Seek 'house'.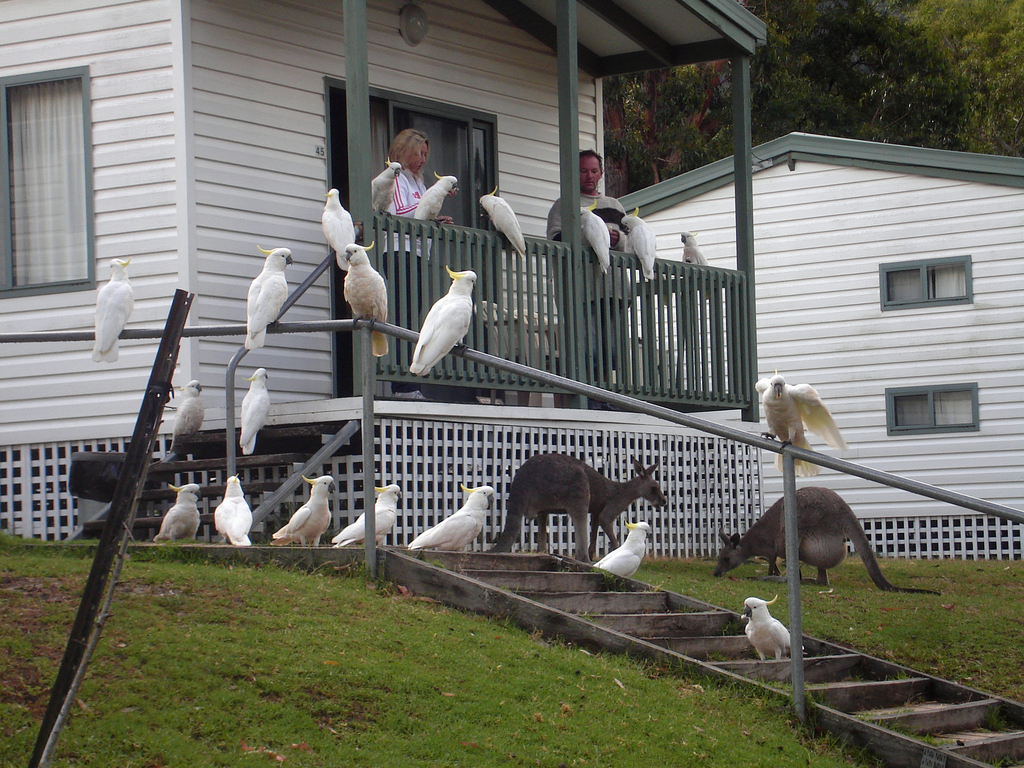
[590, 118, 1023, 509].
